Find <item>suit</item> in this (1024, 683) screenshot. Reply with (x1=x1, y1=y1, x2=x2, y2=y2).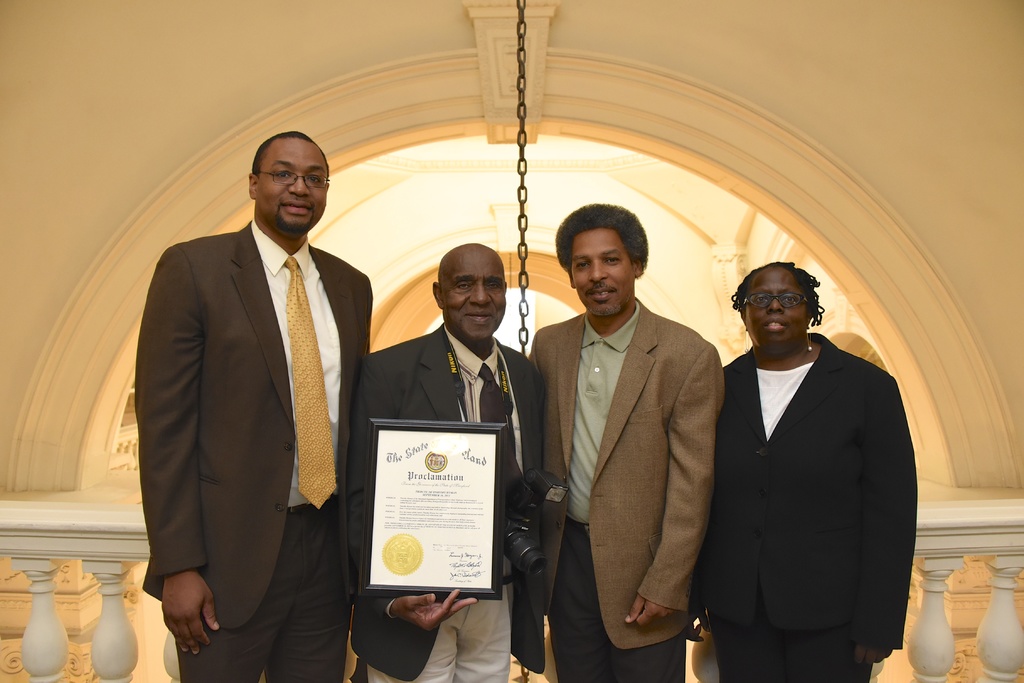
(x1=135, y1=216, x2=374, y2=682).
